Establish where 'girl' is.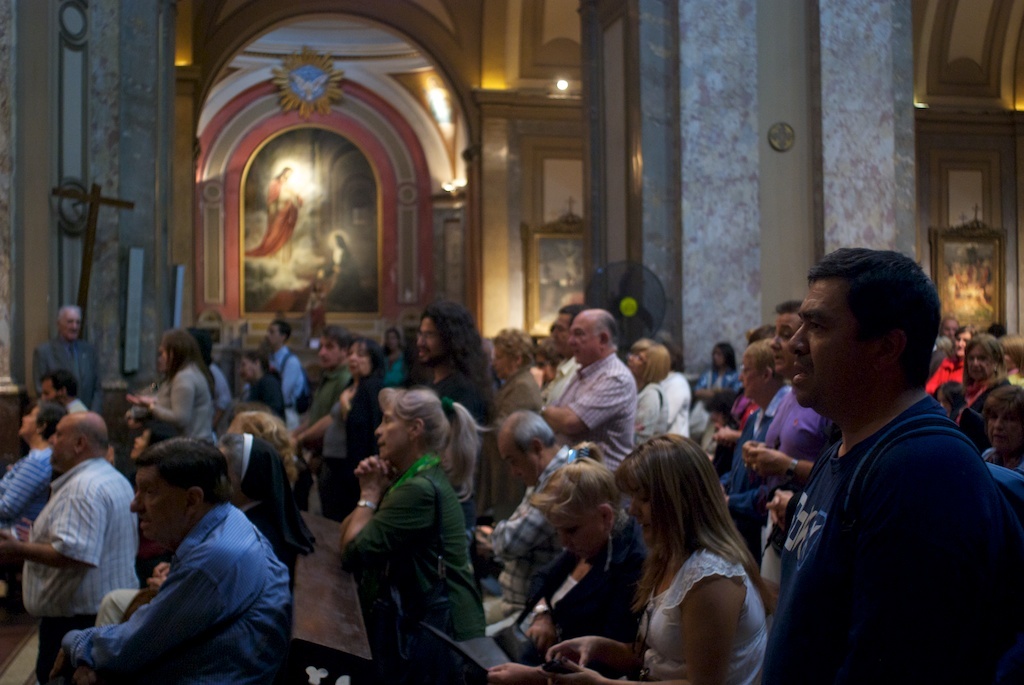
Established at 336, 381, 486, 684.
